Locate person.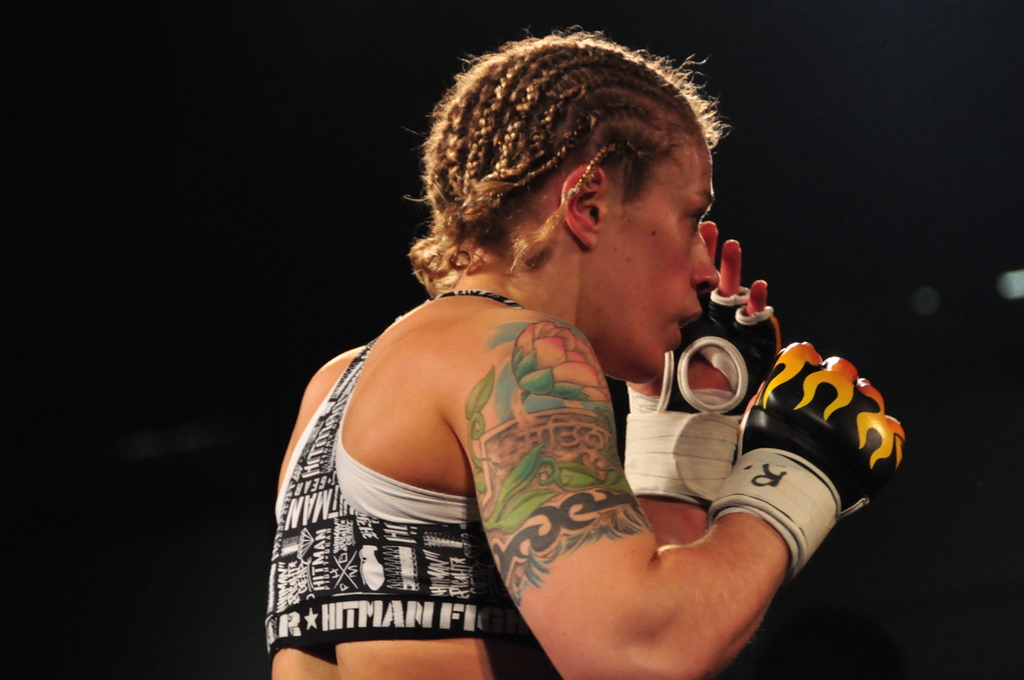
Bounding box: left=261, top=33, right=912, bottom=679.
